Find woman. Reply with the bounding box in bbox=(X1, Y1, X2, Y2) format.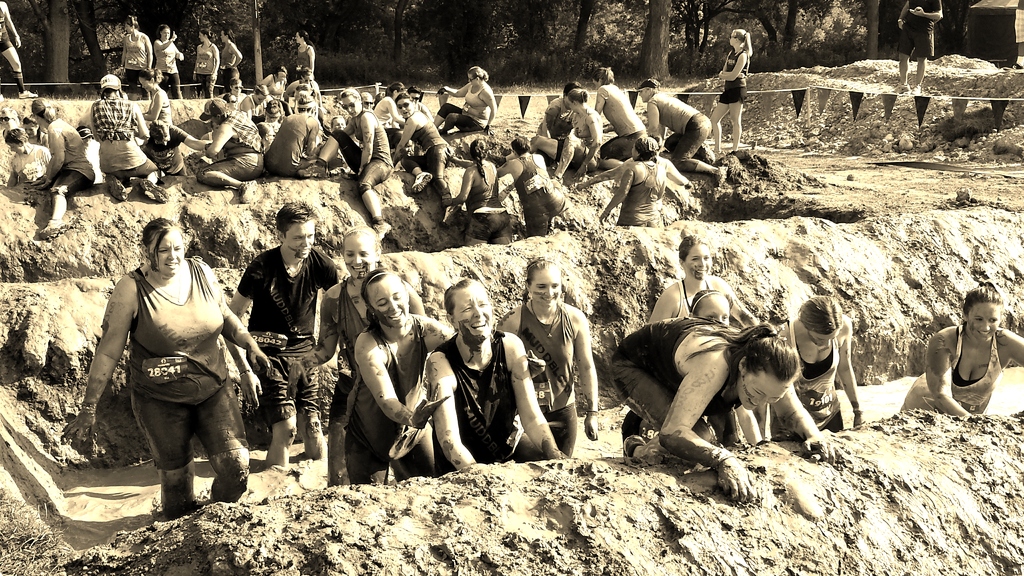
bbox=(93, 73, 171, 203).
